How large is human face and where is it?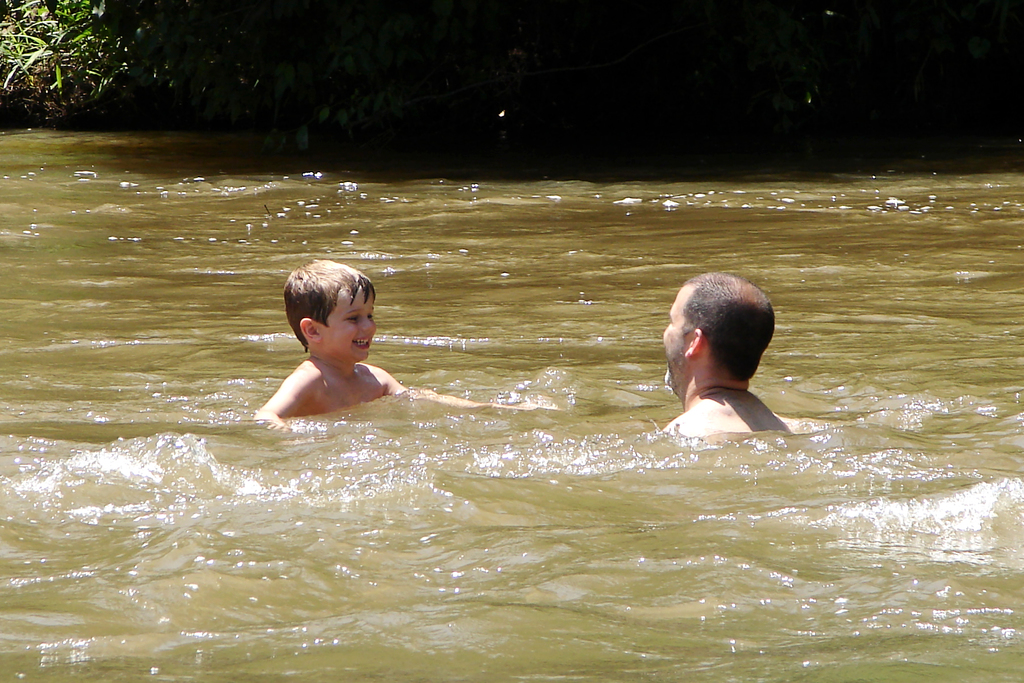
Bounding box: region(319, 288, 378, 363).
